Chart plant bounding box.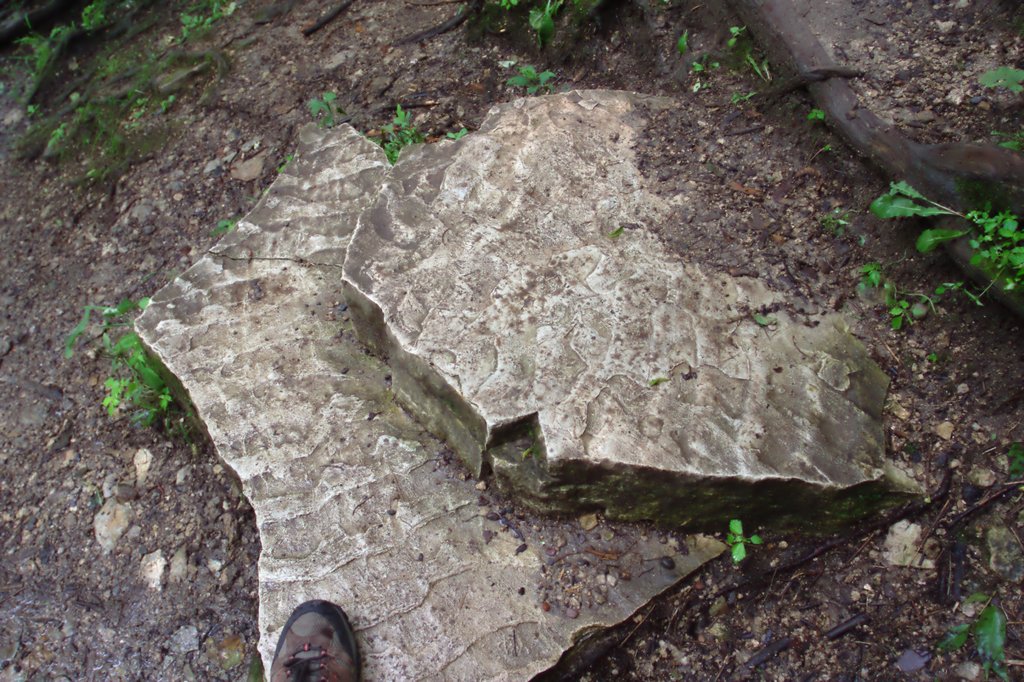
Charted: region(966, 214, 1023, 296).
